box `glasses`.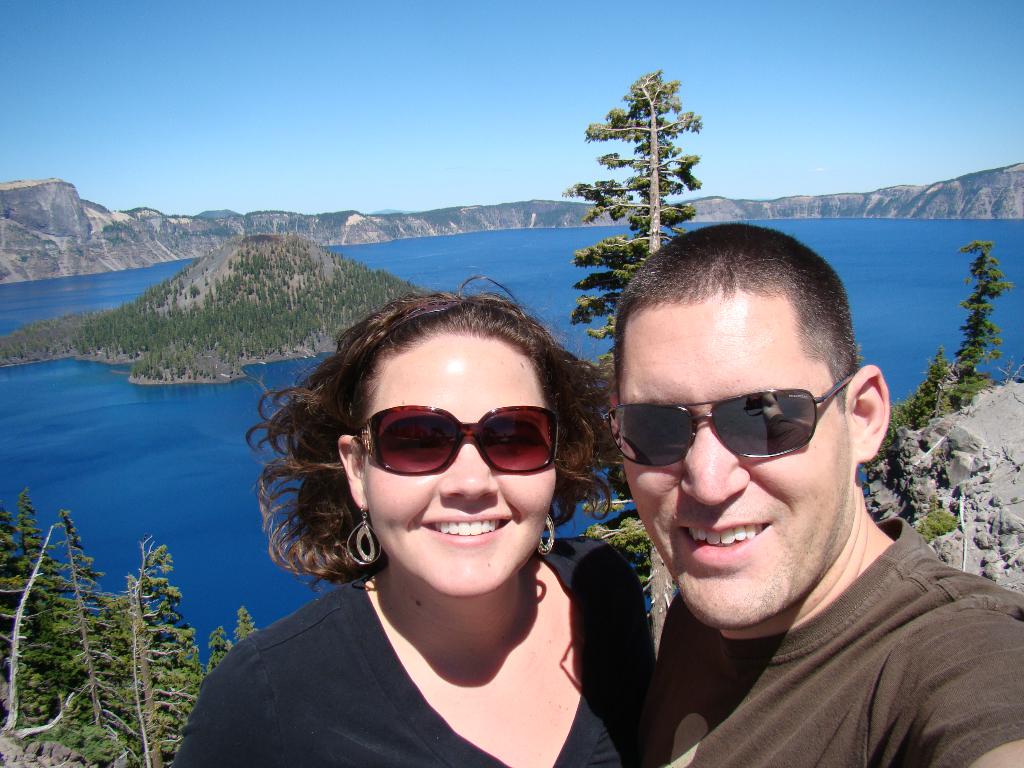
x1=353, y1=403, x2=570, y2=476.
